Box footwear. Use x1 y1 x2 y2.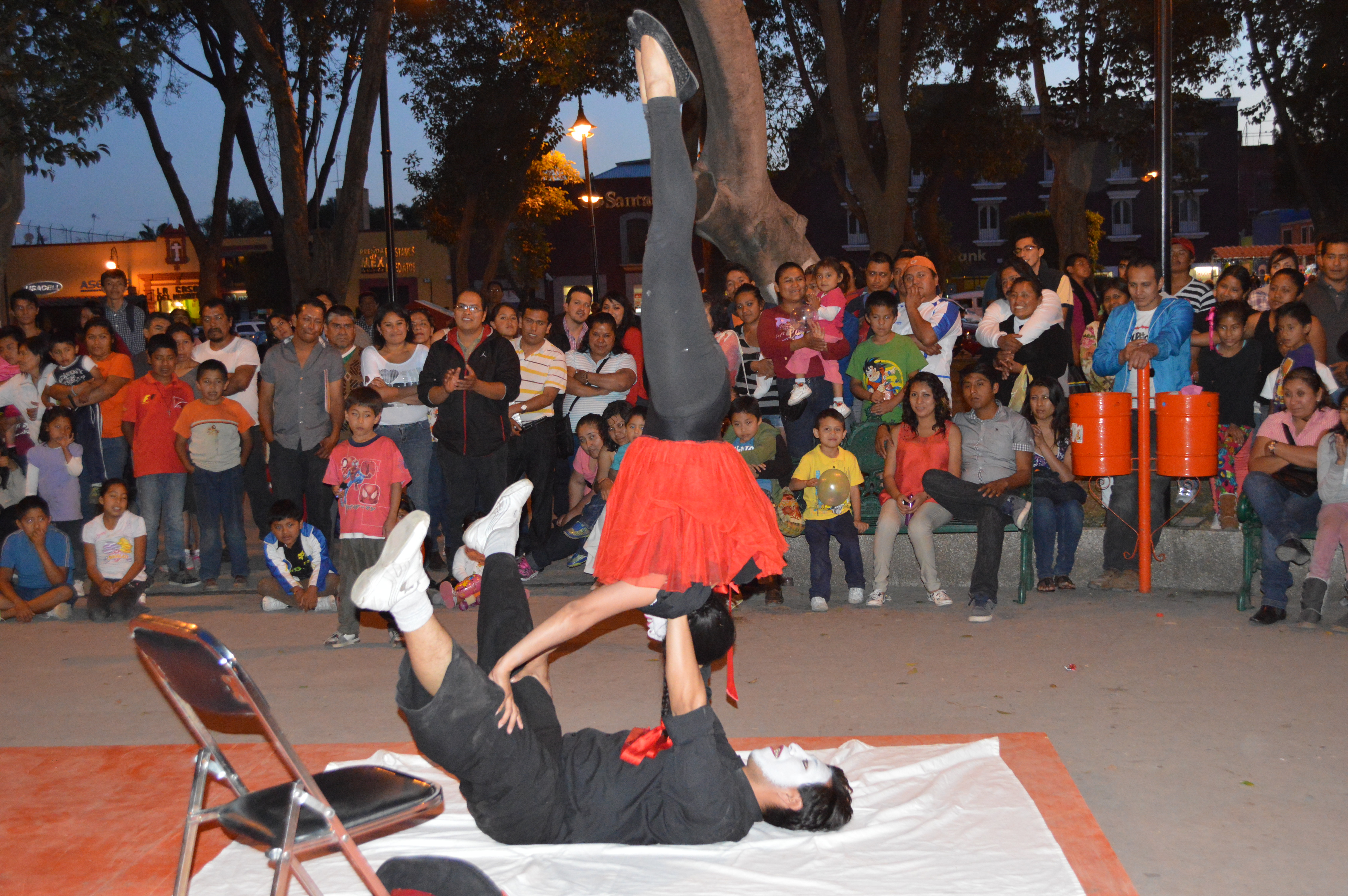
97 187 107 192.
